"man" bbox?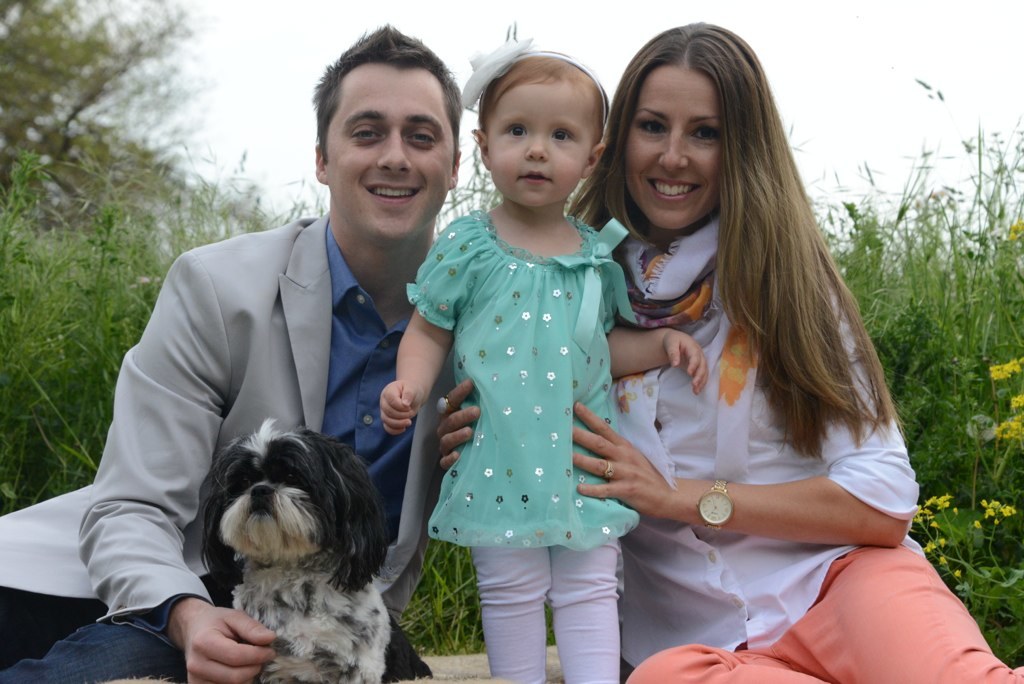
<region>0, 19, 473, 683</region>
